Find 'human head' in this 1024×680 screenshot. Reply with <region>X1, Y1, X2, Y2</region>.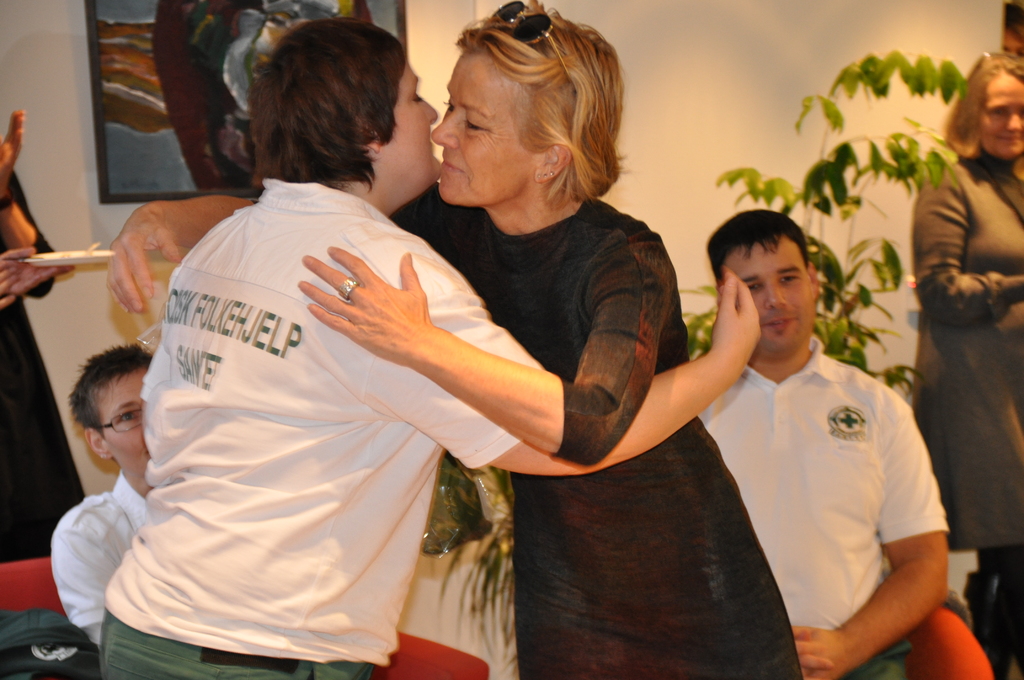
<region>1004, 3, 1023, 64</region>.
